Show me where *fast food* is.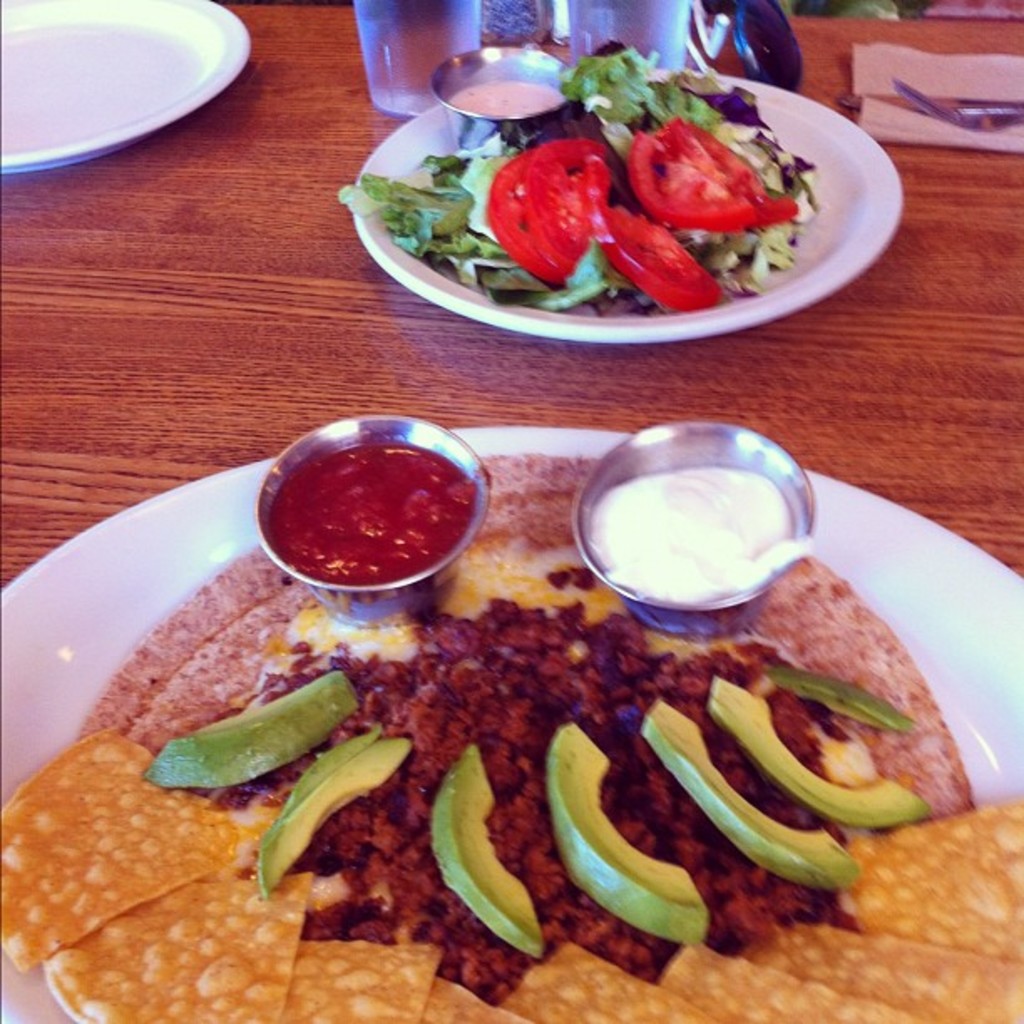
*fast food* is at x1=0, y1=592, x2=1022, y2=1022.
